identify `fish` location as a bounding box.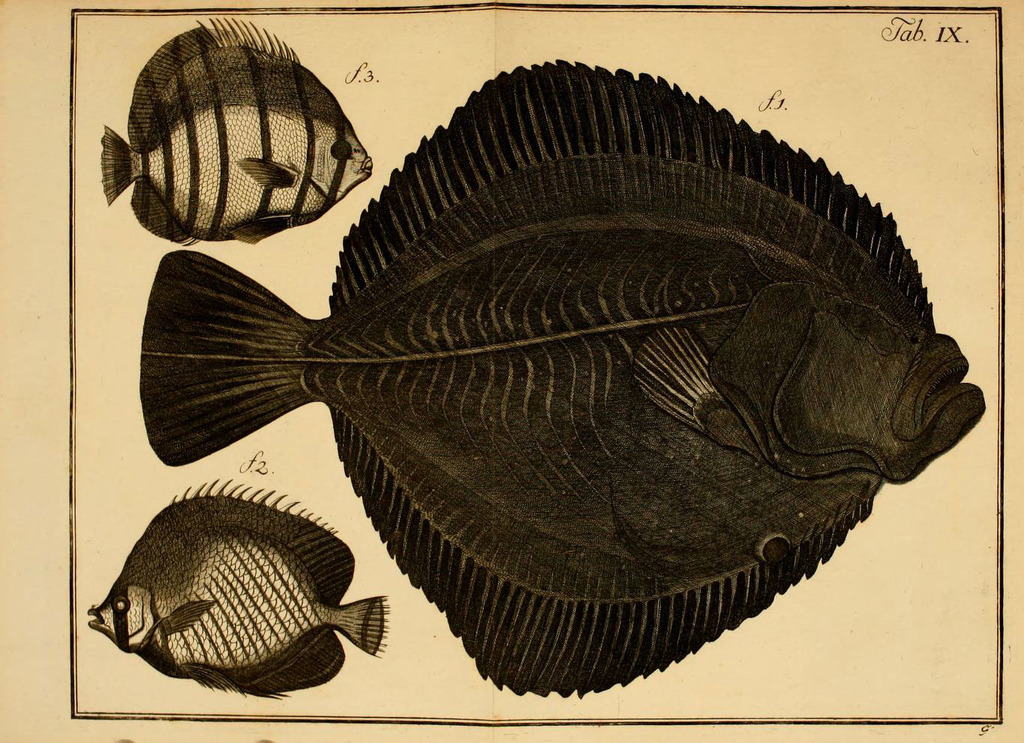
(97,13,376,247).
